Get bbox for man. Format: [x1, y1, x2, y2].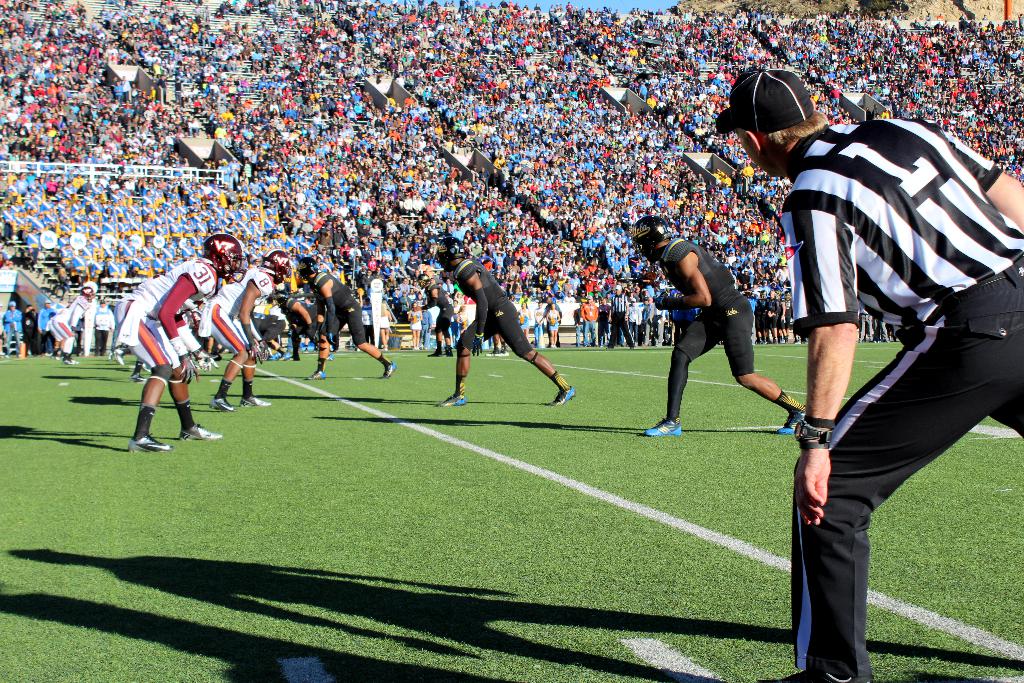
[95, 300, 113, 356].
